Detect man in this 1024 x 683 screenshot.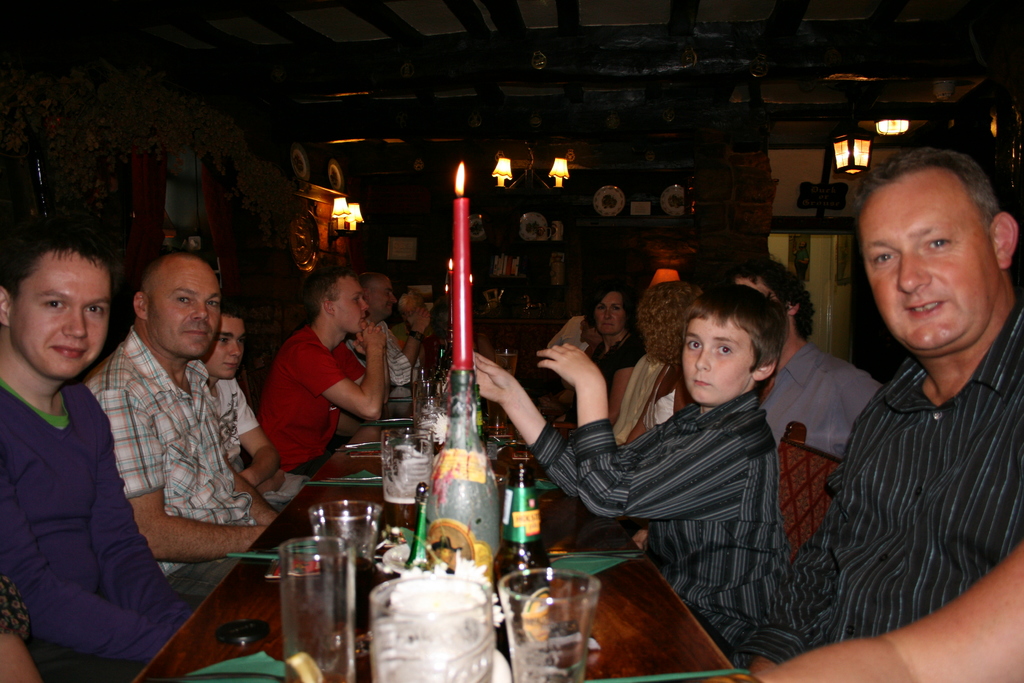
Detection: 205/299/305/508.
